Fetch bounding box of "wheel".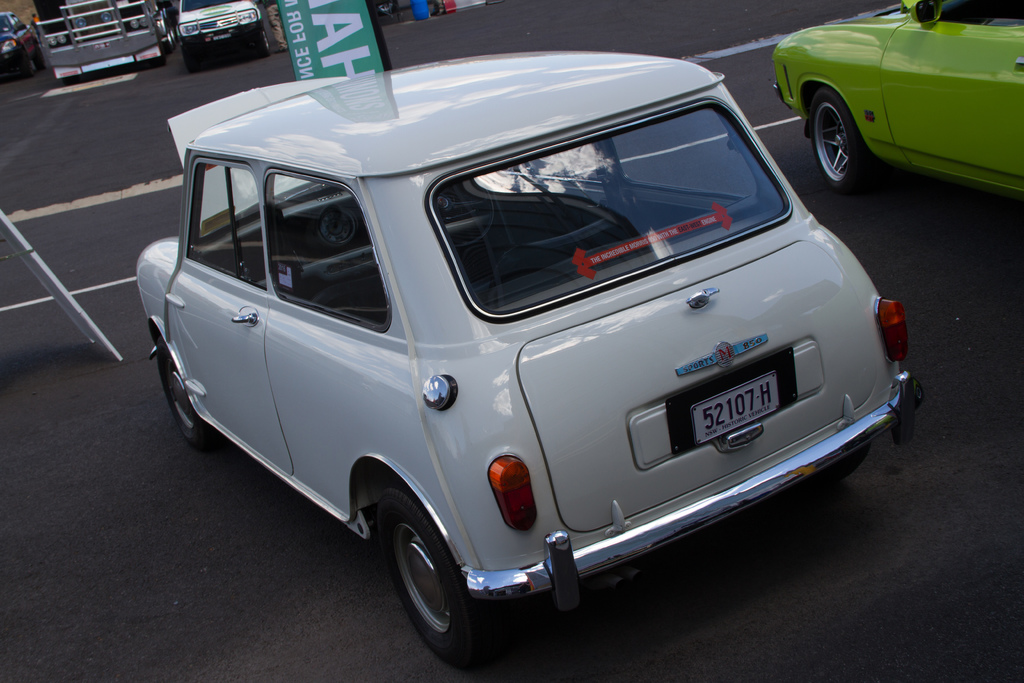
Bbox: <region>250, 23, 269, 62</region>.
